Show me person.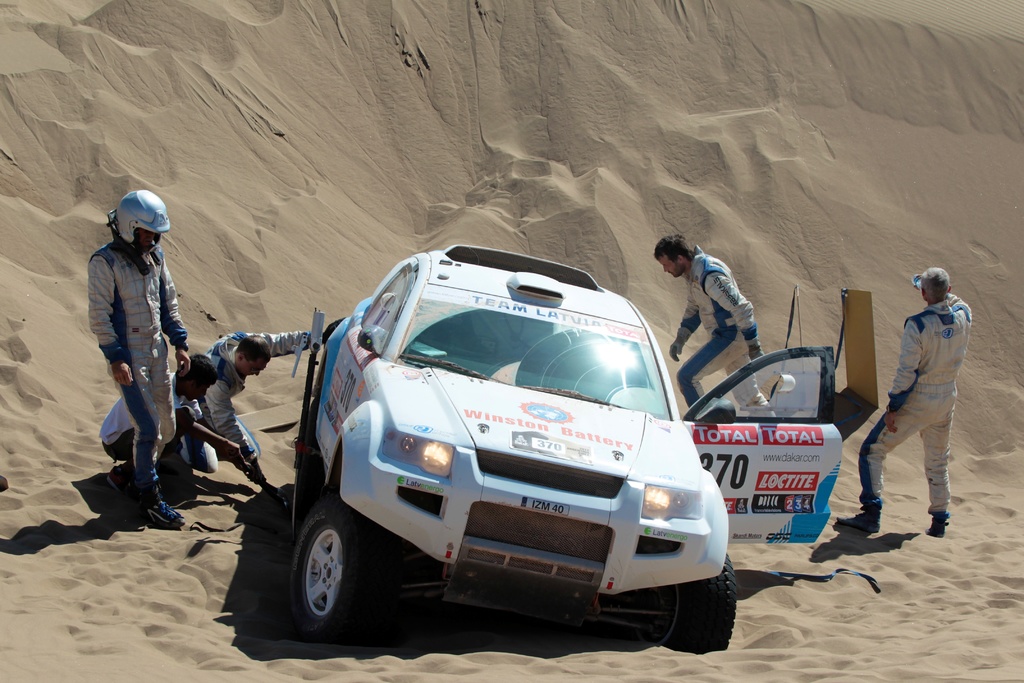
person is here: (x1=655, y1=231, x2=780, y2=422).
